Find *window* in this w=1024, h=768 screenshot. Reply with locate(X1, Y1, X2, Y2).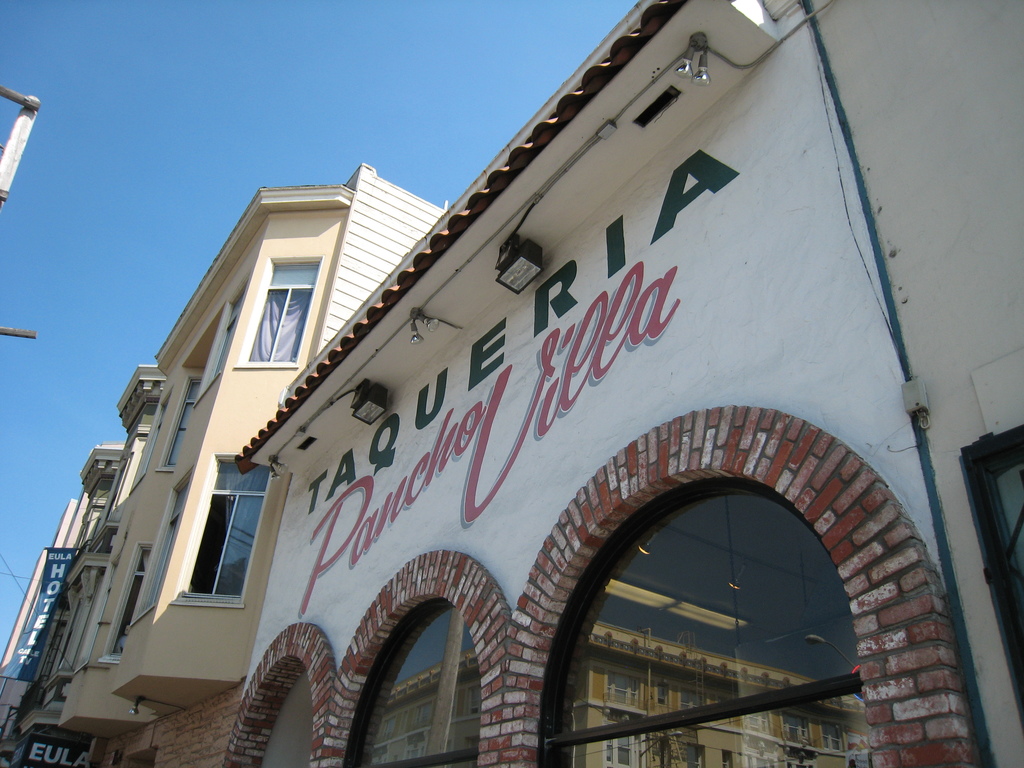
locate(168, 378, 200, 467).
